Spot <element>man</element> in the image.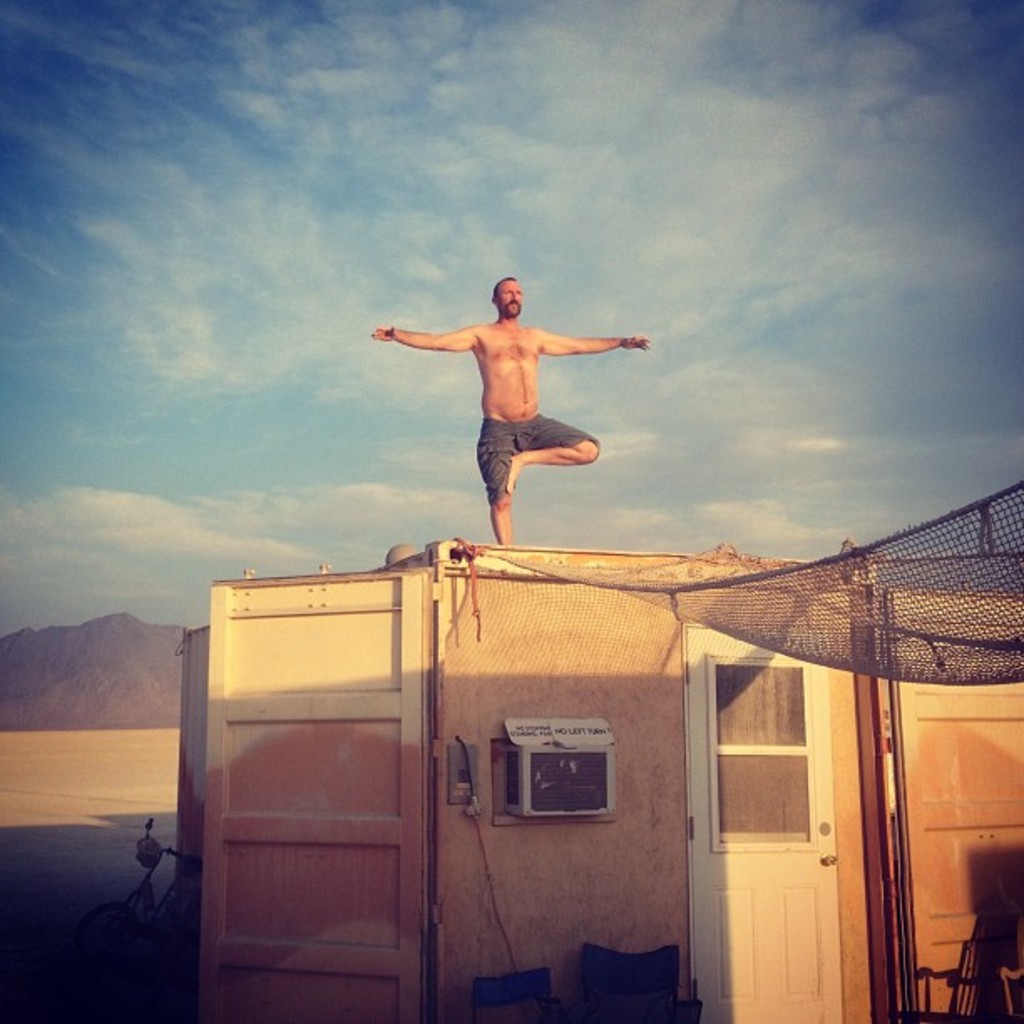
<element>man</element> found at l=407, t=256, r=646, b=572.
